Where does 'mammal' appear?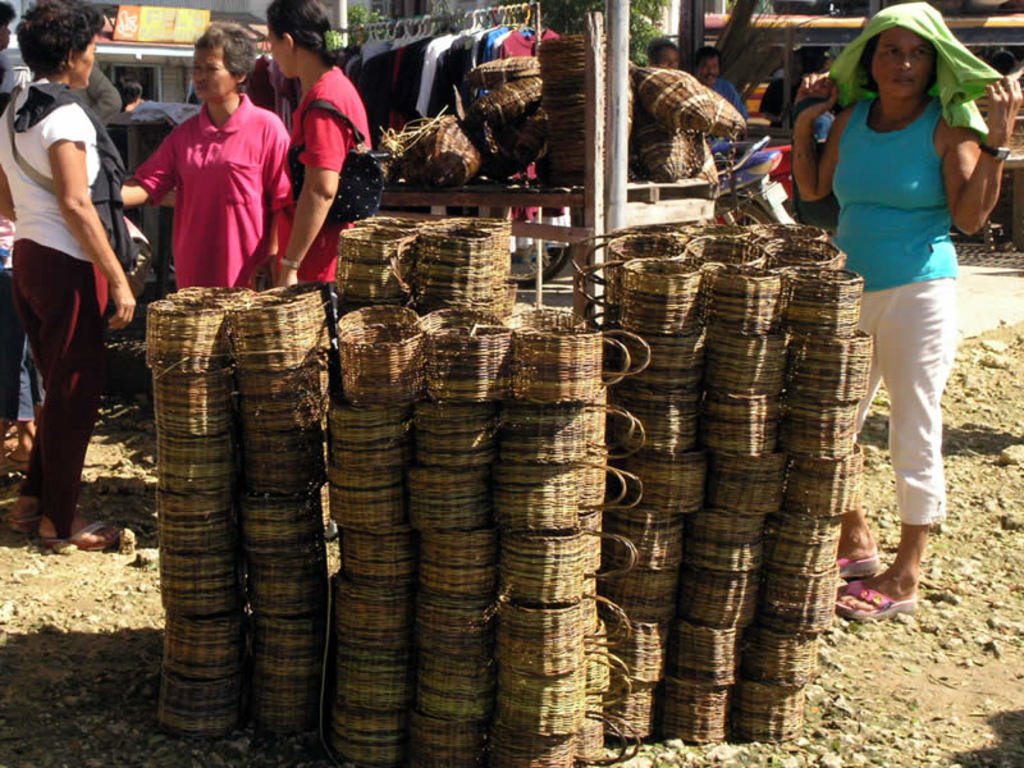
Appears at 0:3:17:81.
